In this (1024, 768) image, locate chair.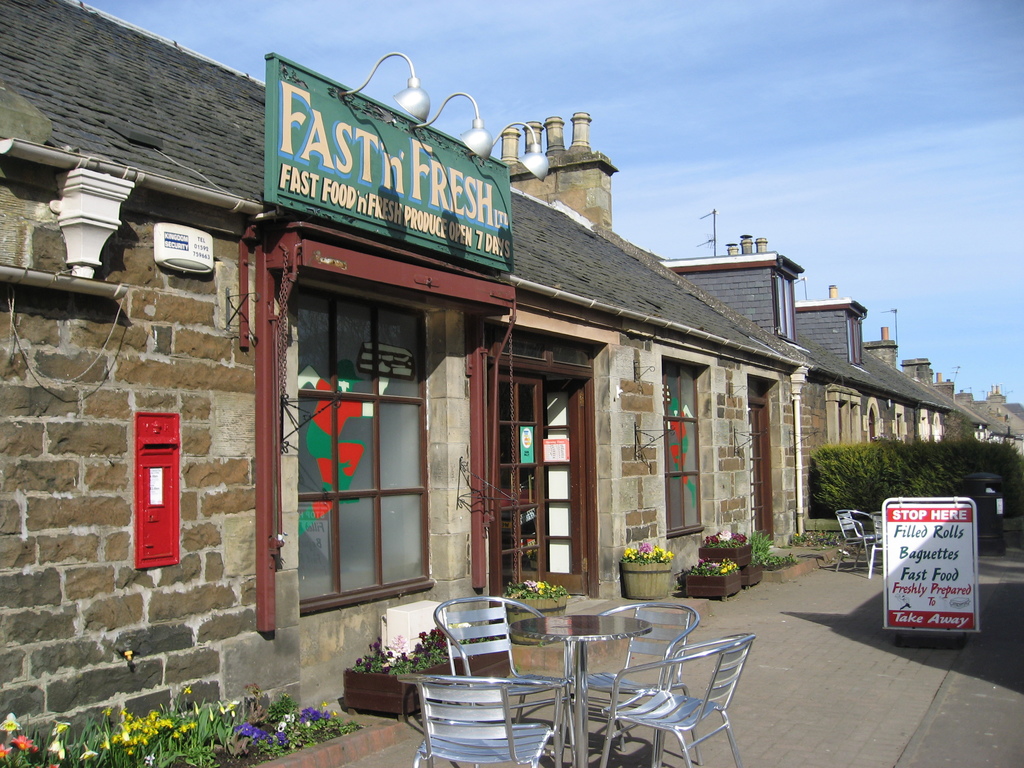
Bounding box: [x1=575, y1=600, x2=700, y2=767].
